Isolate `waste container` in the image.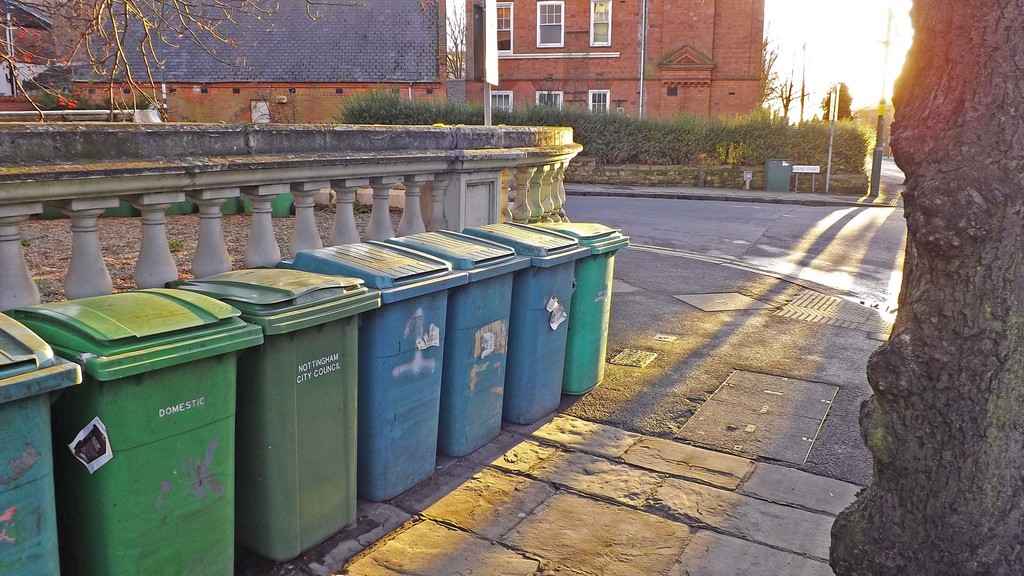
Isolated region: Rect(0, 298, 85, 574).
